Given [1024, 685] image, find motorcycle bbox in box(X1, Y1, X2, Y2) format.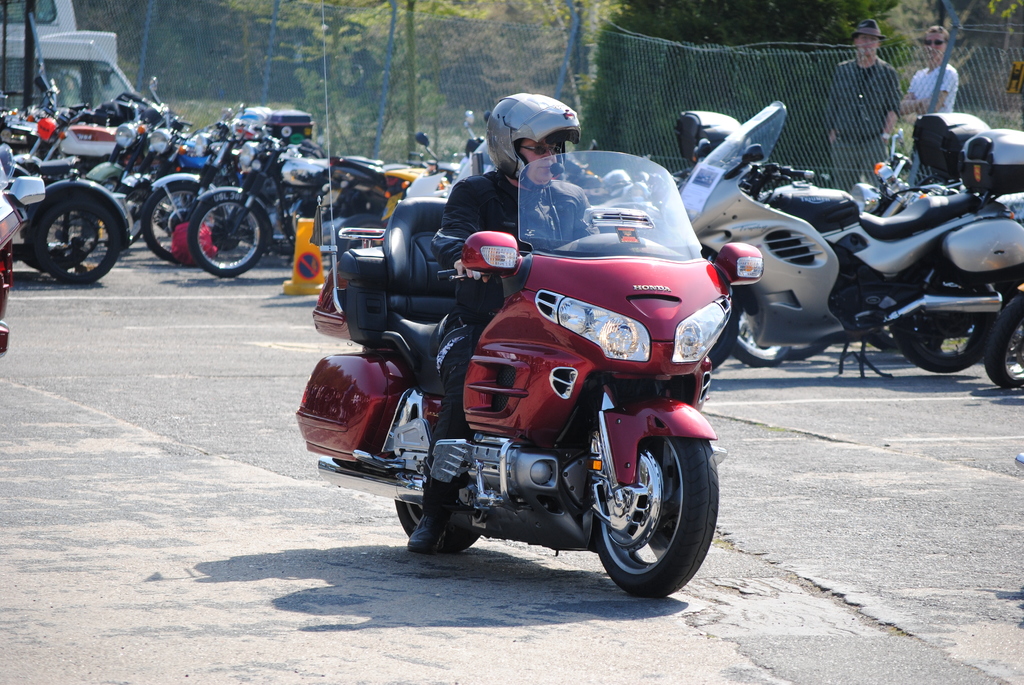
box(289, 160, 746, 618).
